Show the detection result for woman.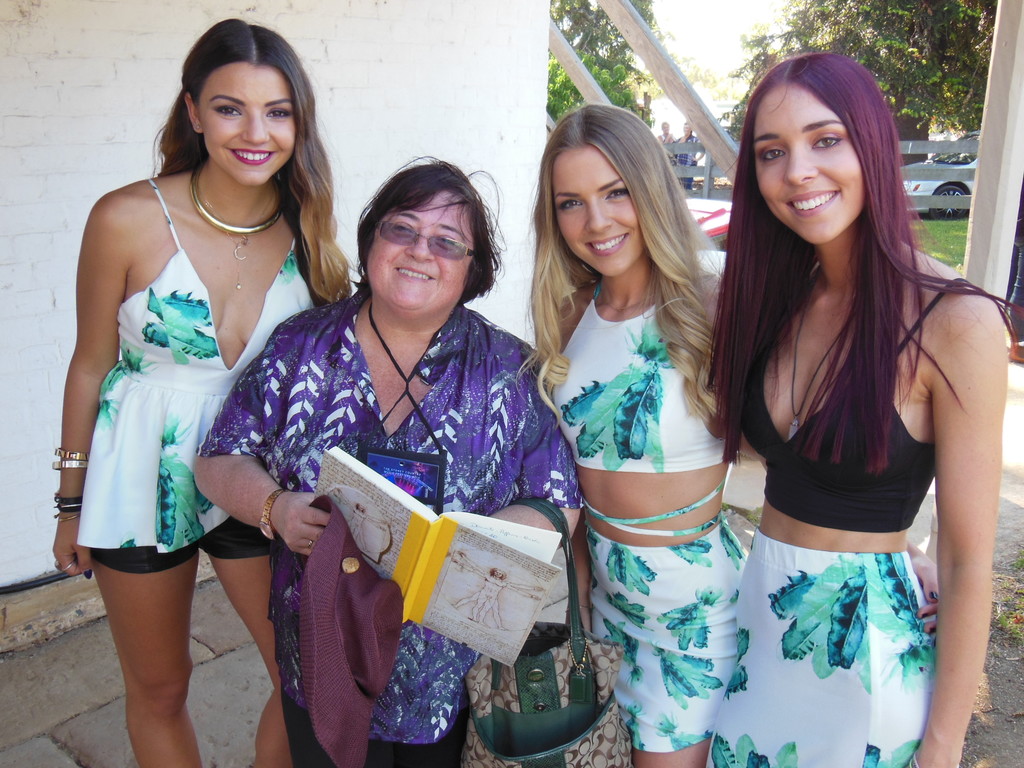
[x1=191, y1=154, x2=580, y2=767].
